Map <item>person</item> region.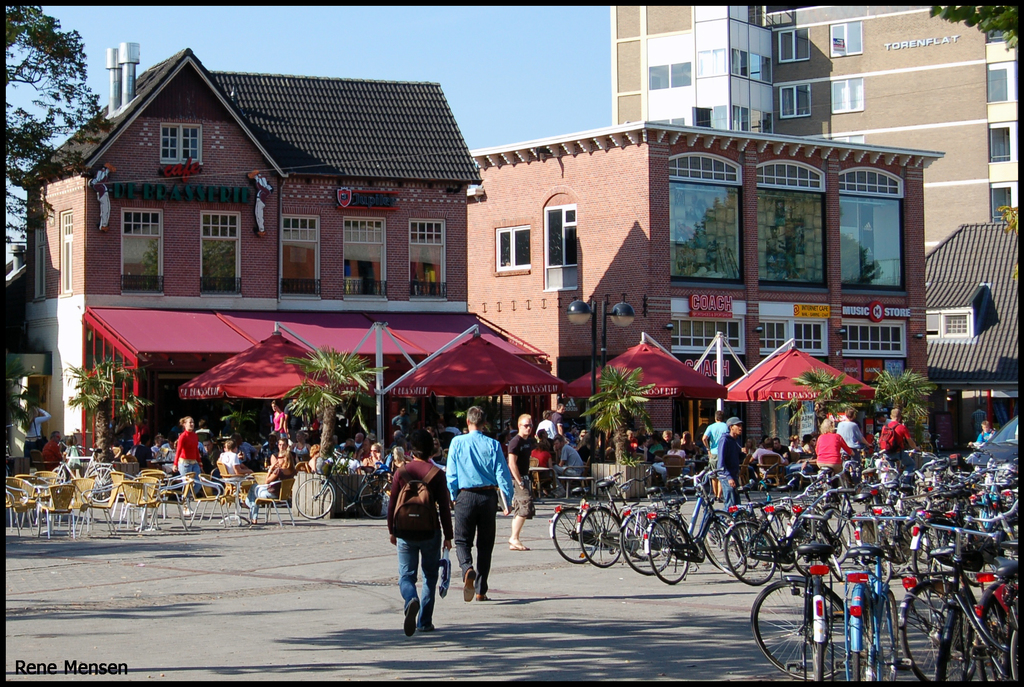
Mapped to [877,411,913,478].
